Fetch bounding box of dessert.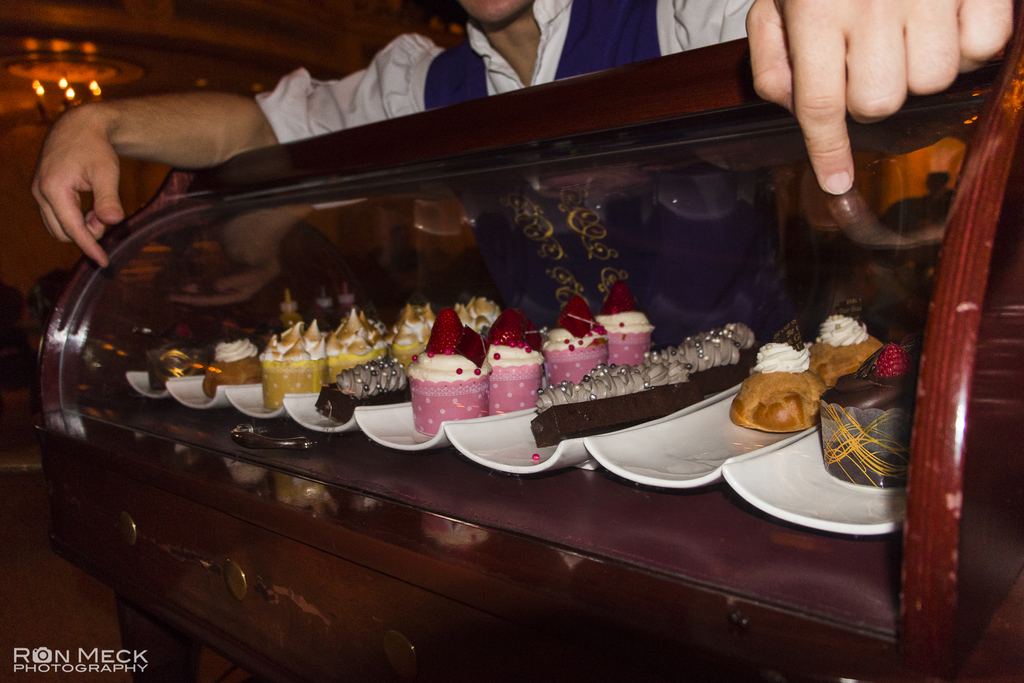
Bbox: {"x1": 532, "y1": 325, "x2": 758, "y2": 457}.
